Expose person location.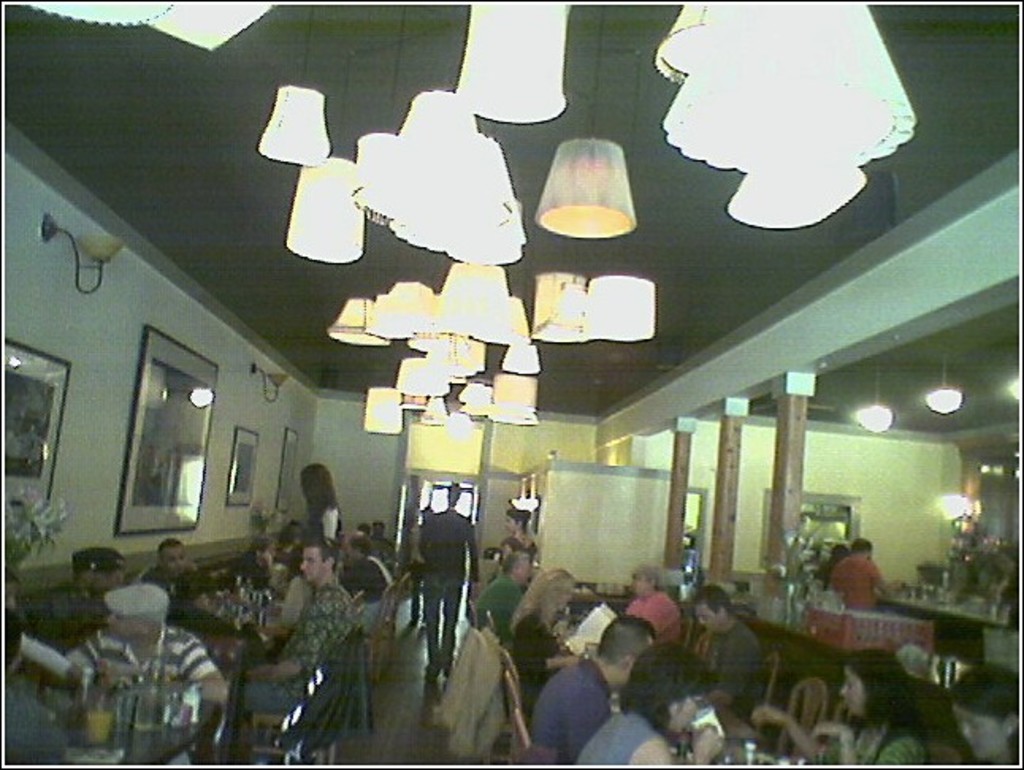
Exposed at l=629, t=569, r=683, b=650.
